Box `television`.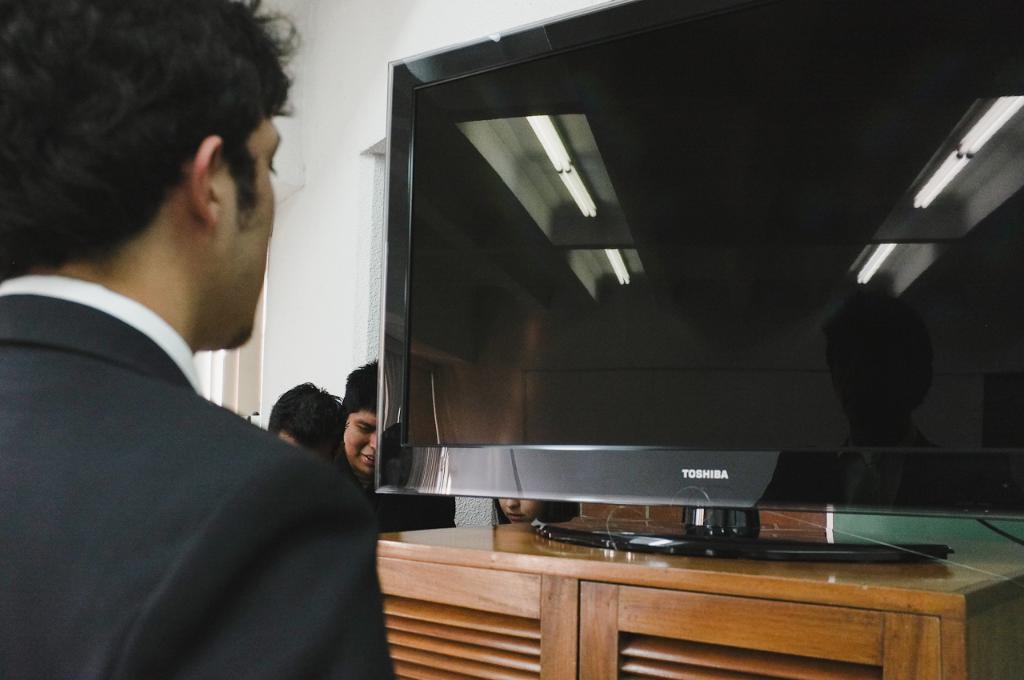
[x1=370, y1=0, x2=1023, y2=559].
